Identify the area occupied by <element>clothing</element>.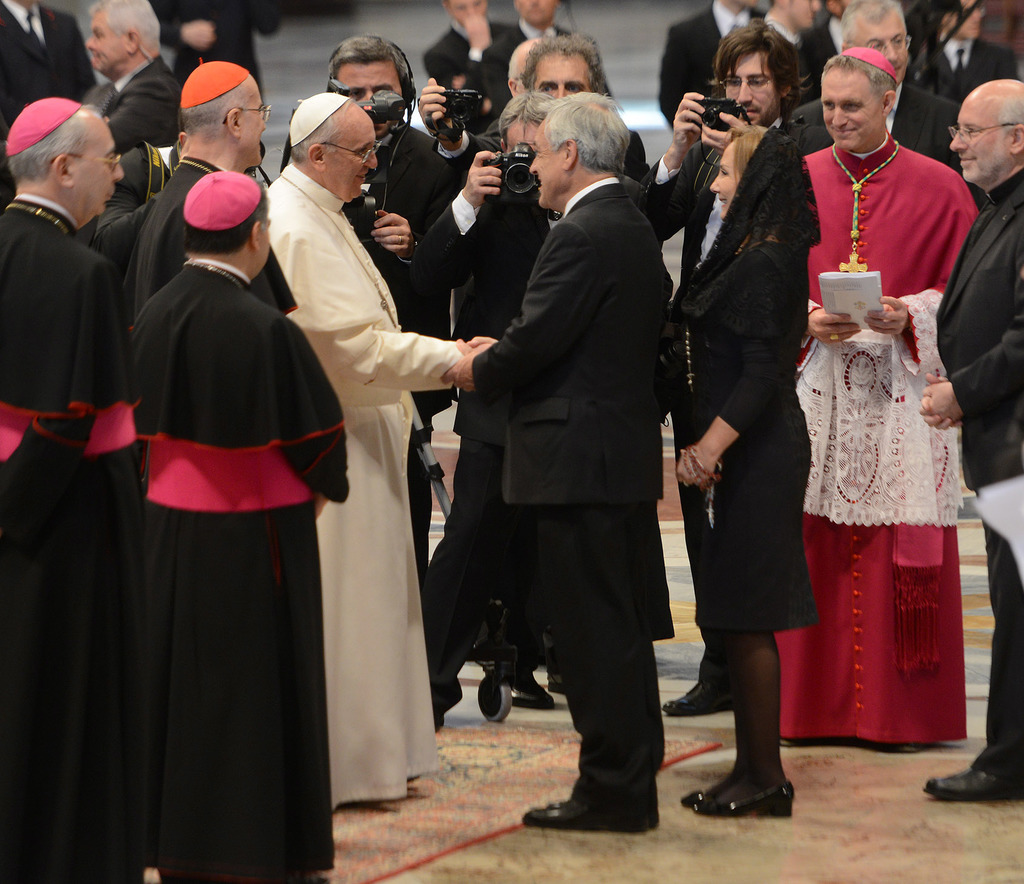
Area: [x1=255, y1=163, x2=451, y2=798].
